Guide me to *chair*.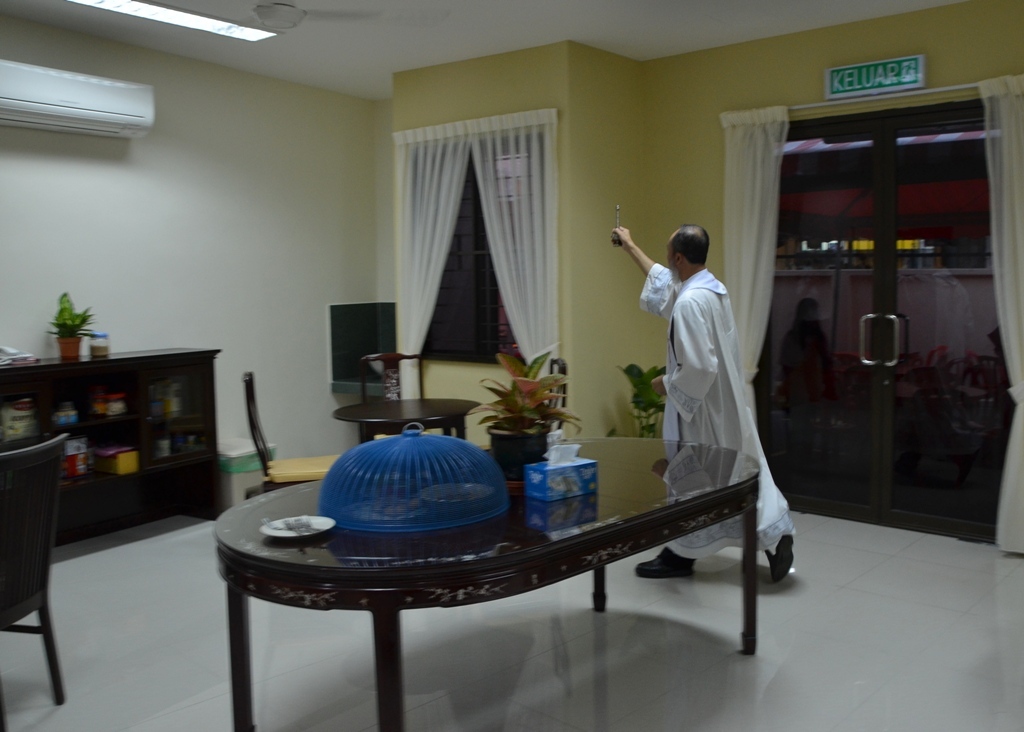
Guidance: rect(485, 358, 571, 454).
